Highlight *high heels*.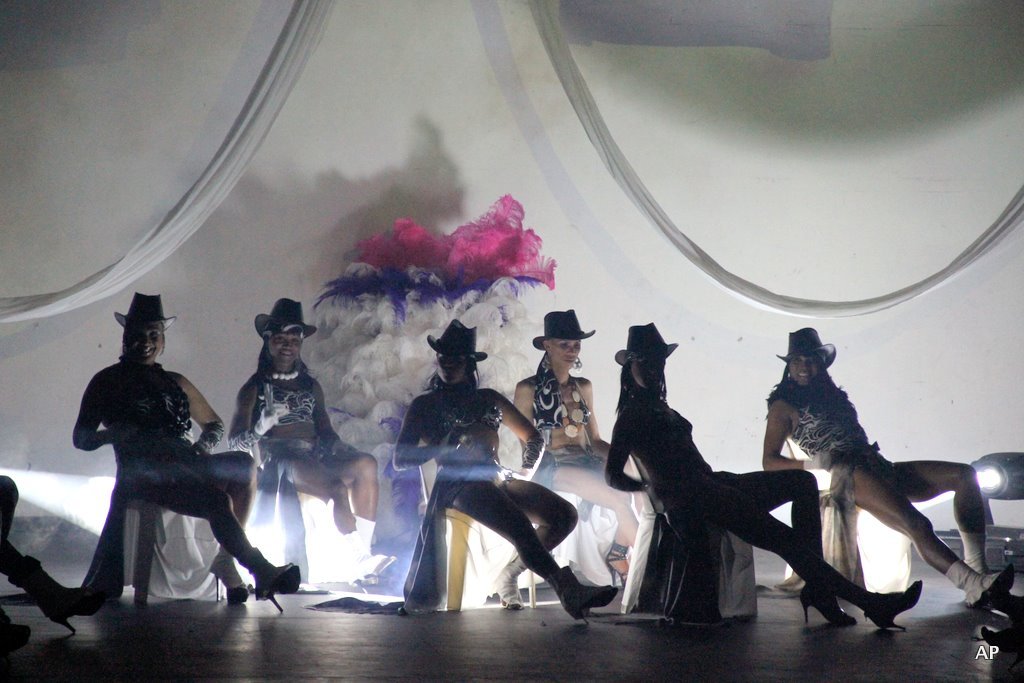
Highlighted region: [869,583,920,630].
